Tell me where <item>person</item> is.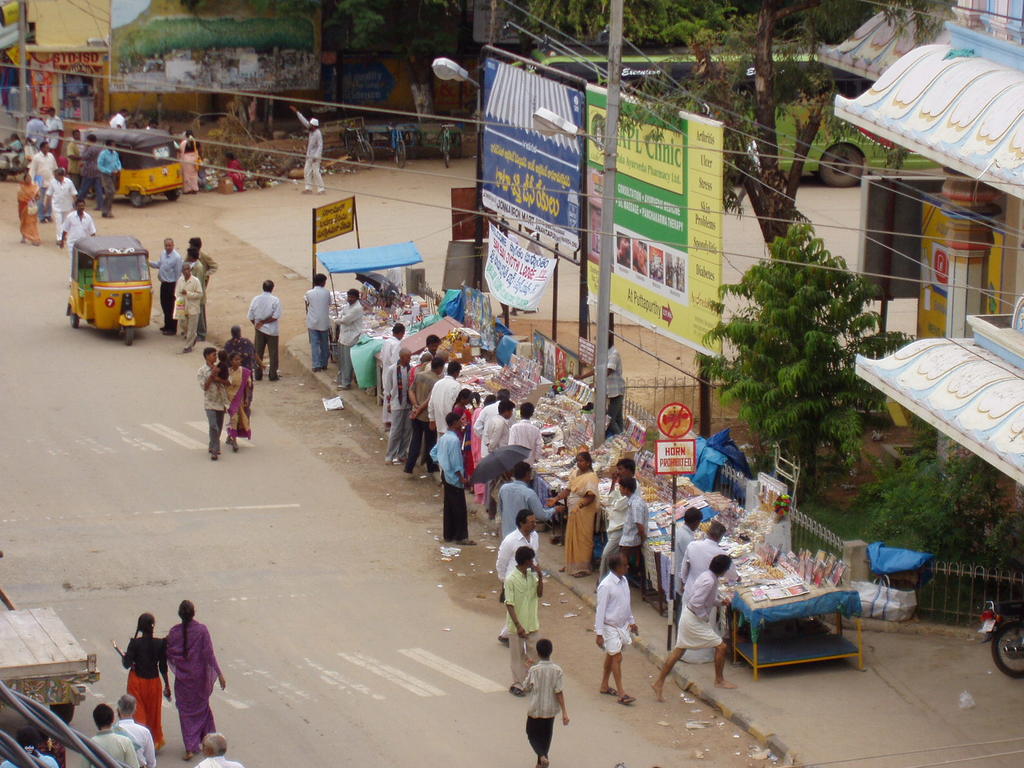
<item>person</item> is at bbox(679, 516, 723, 668).
